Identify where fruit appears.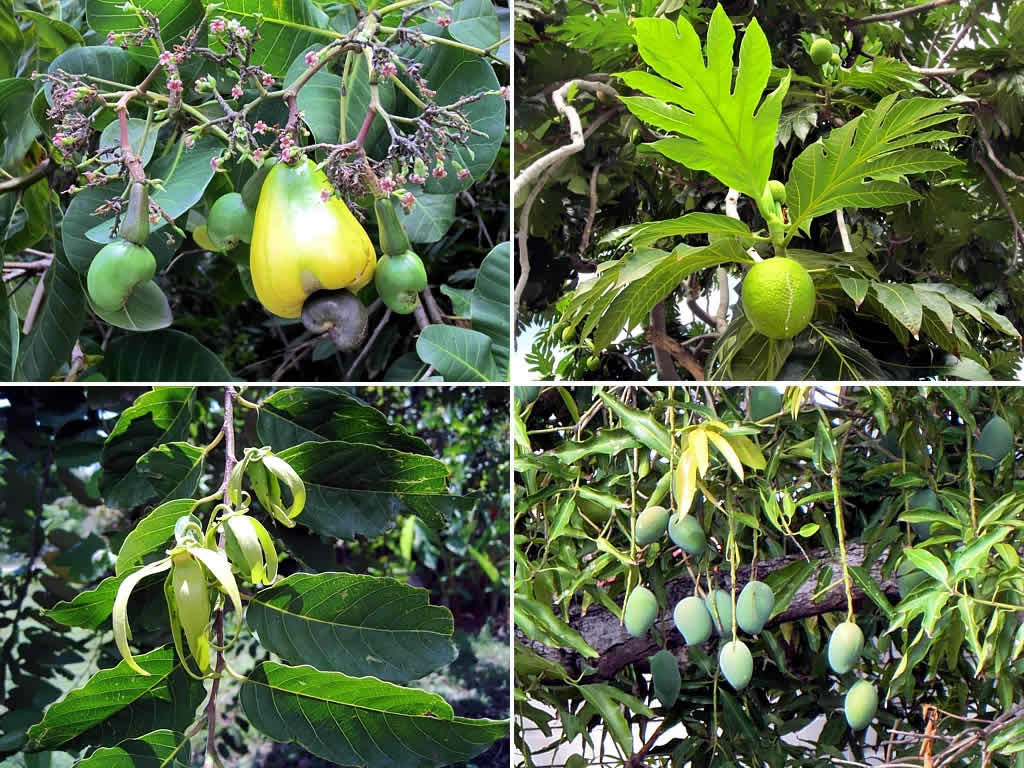
Appears at bbox=(622, 577, 660, 643).
